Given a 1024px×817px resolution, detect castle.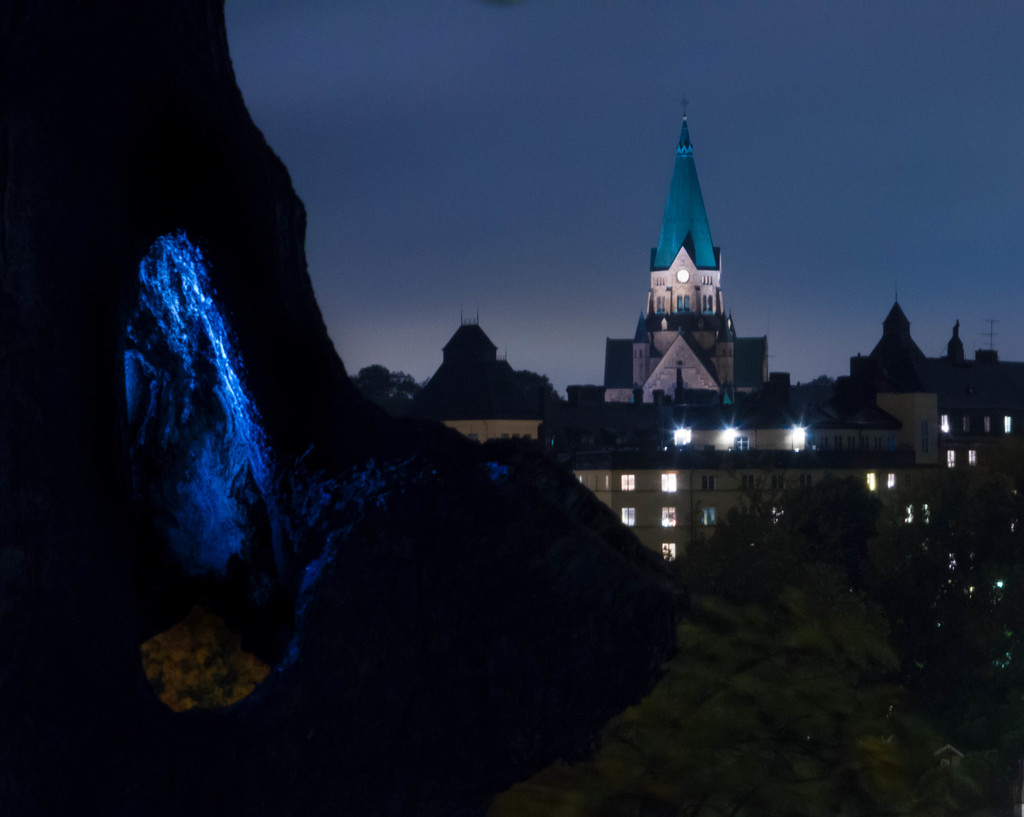
detection(392, 111, 1023, 564).
